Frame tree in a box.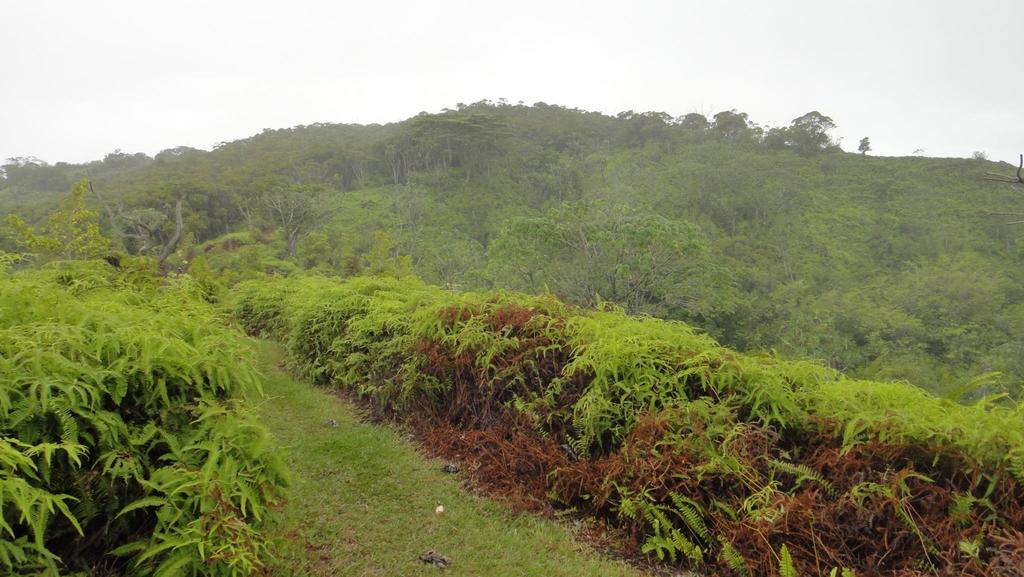
x1=218 y1=153 x2=337 y2=275.
